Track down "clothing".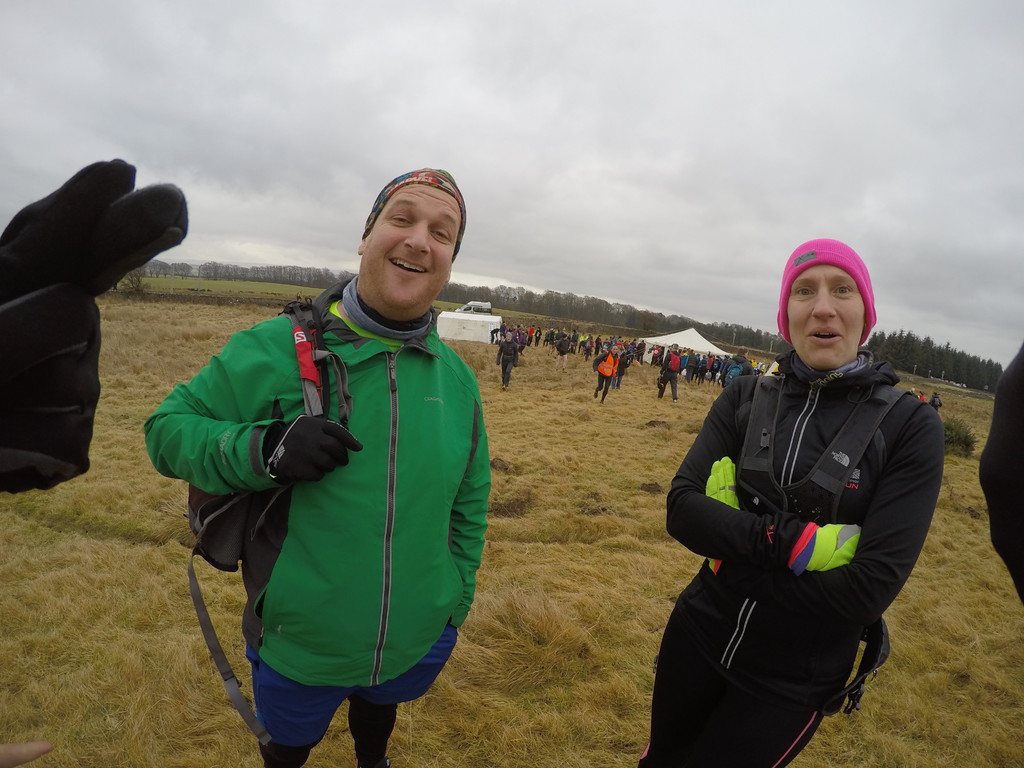
Tracked to (x1=143, y1=274, x2=485, y2=767).
